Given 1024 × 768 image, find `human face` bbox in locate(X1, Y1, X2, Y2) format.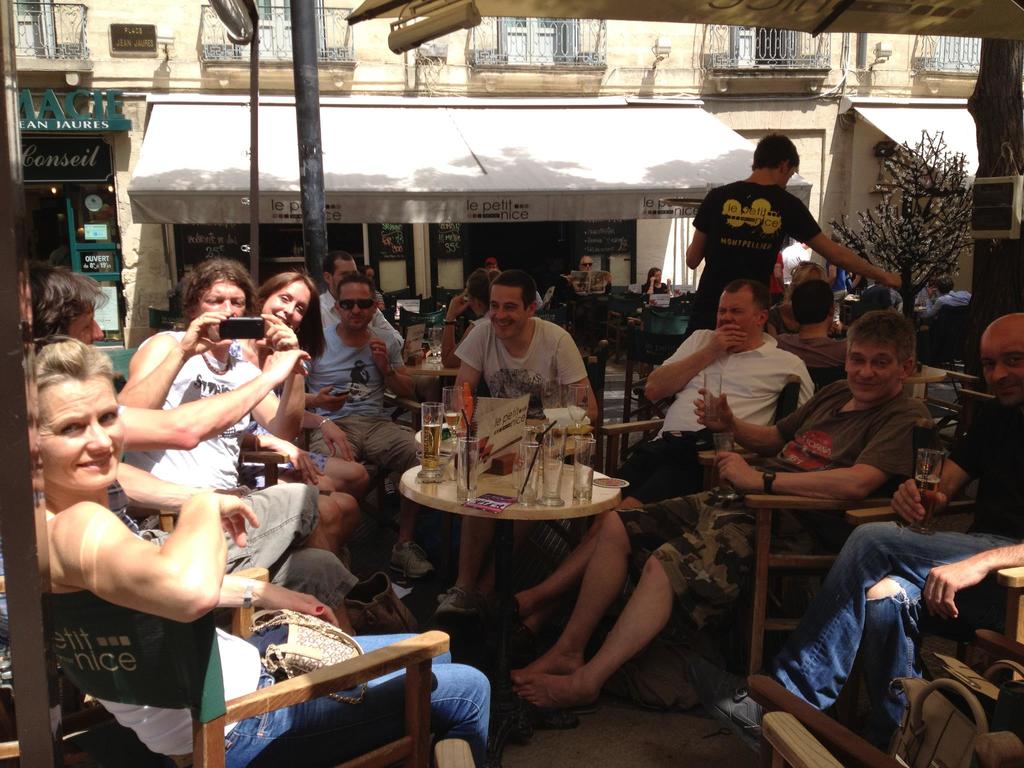
locate(849, 340, 900, 399).
